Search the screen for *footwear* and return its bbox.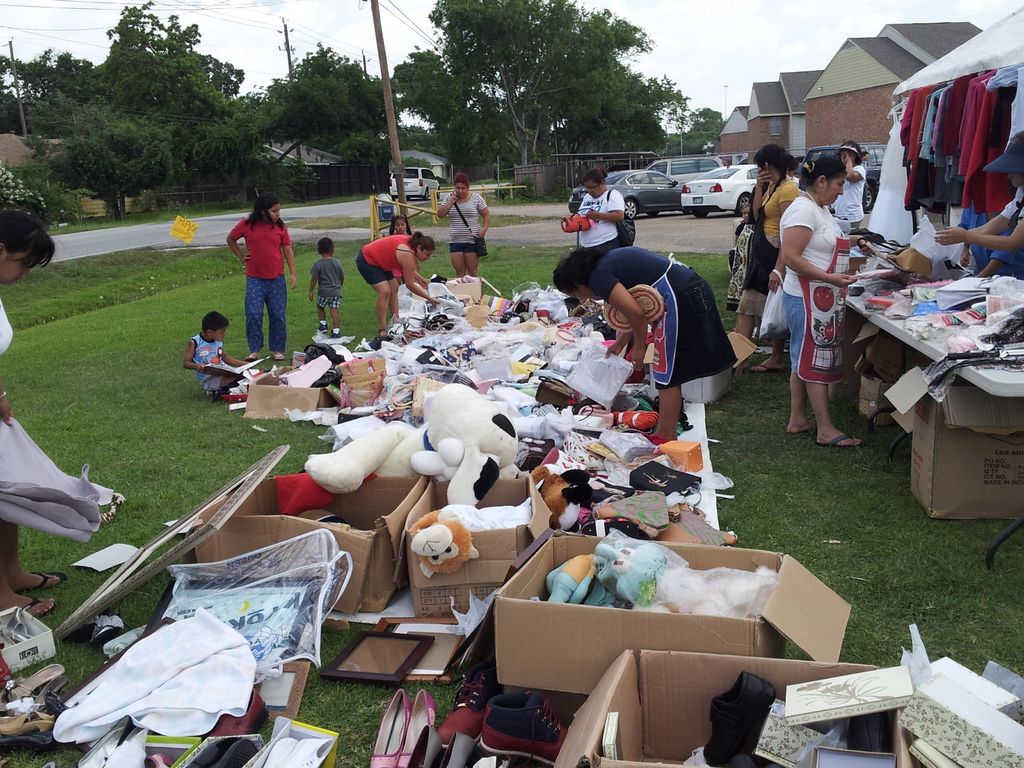
Found: [747, 357, 788, 373].
